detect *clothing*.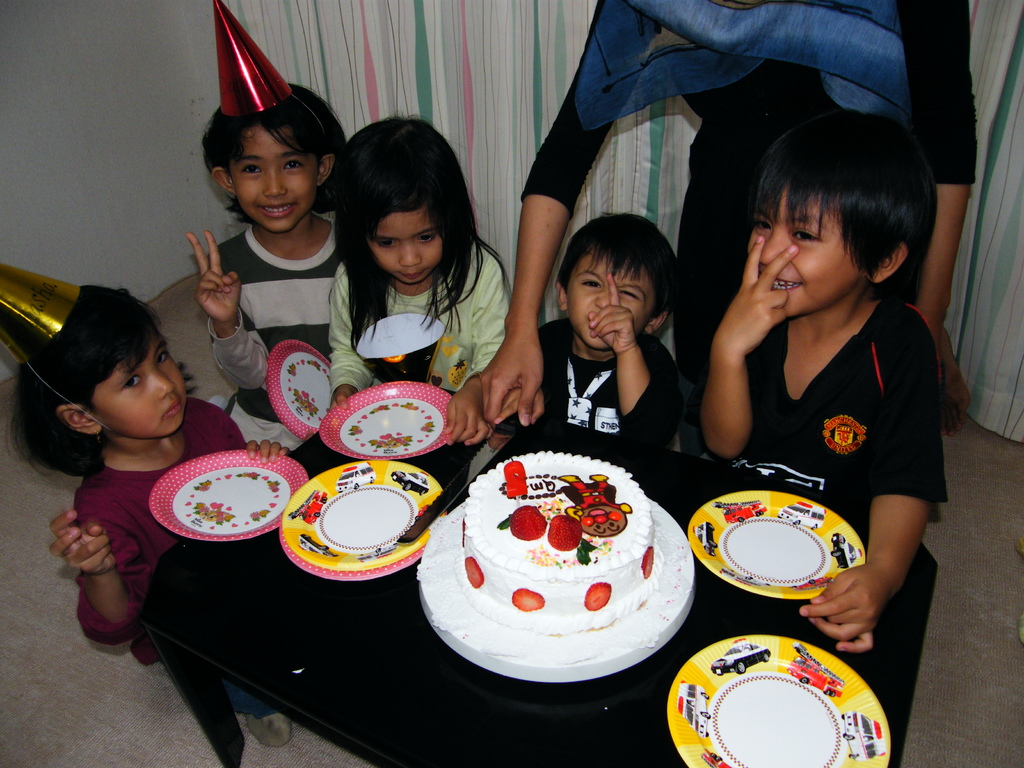
Detected at x1=325, y1=239, x2=513, y2=396.
